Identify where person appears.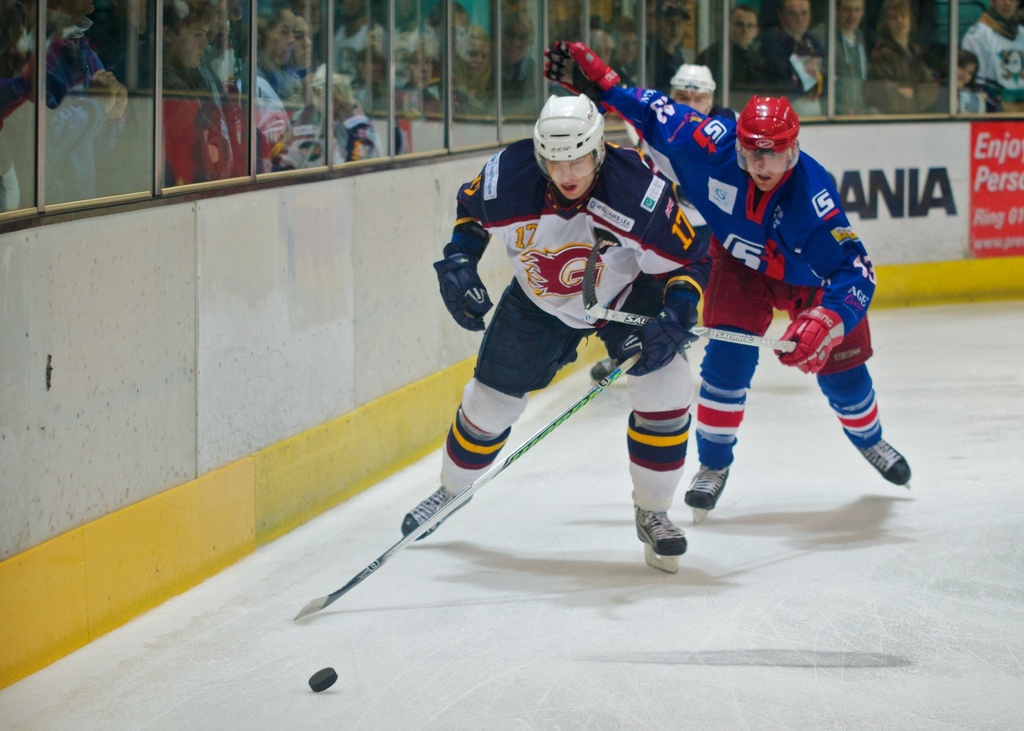
Appears at 376:107:683:635.
